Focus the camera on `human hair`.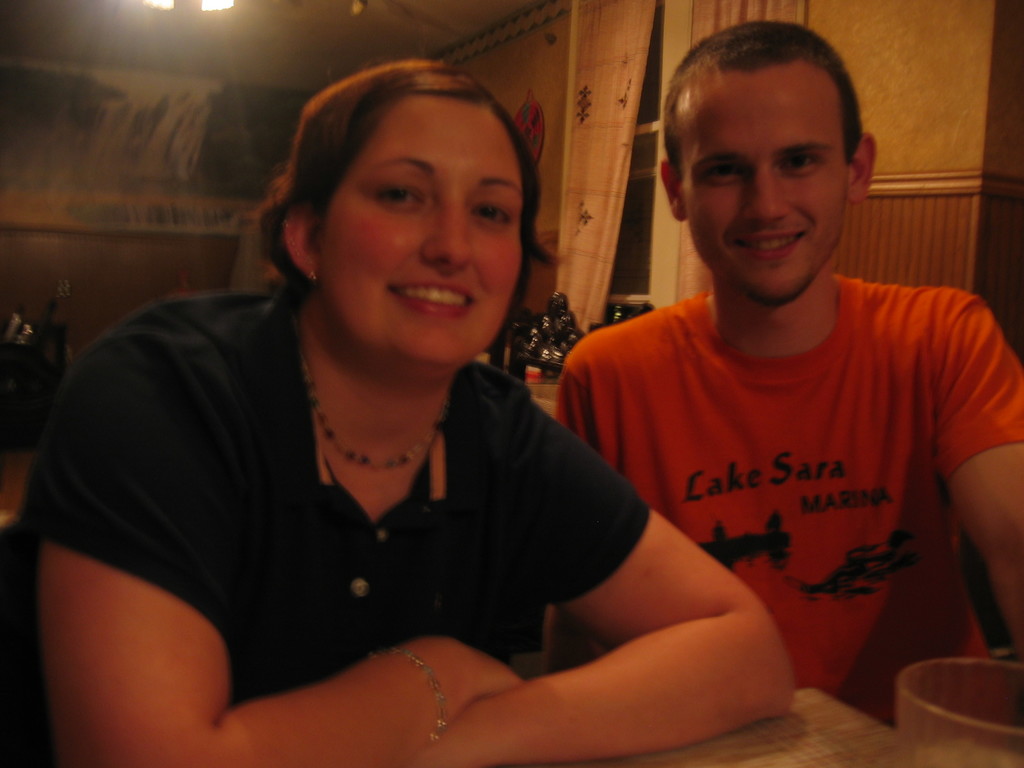
Focus region: bbox=(242, 61, 550, 341).
